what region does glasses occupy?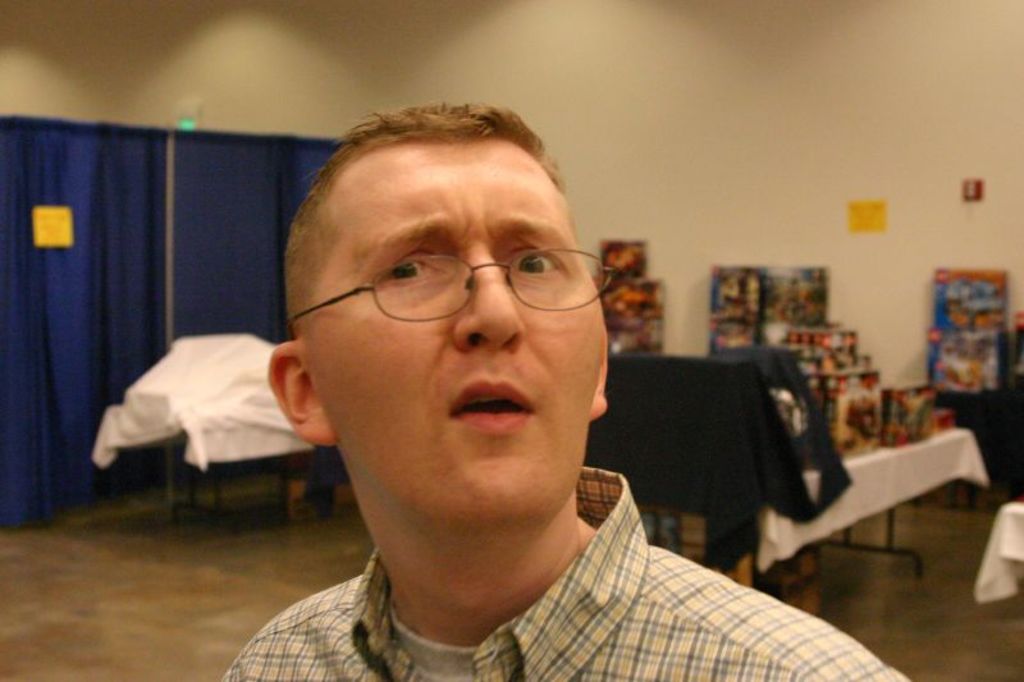
310 226 600 328.
